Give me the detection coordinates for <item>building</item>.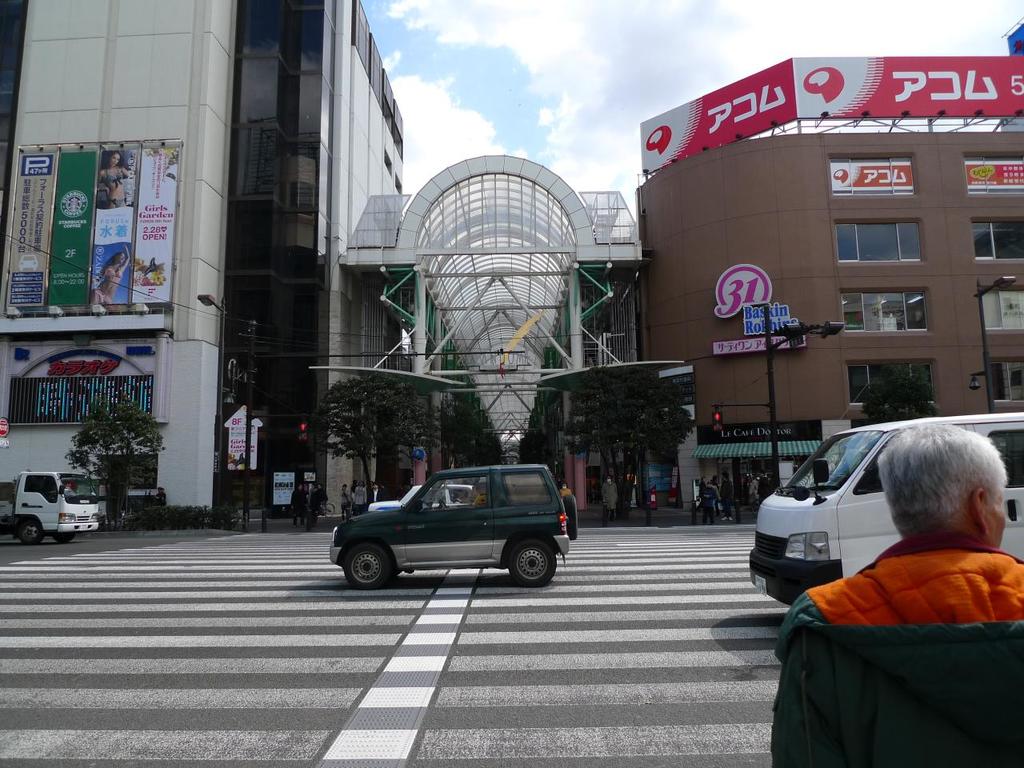
BBox(0, 0, 405, 528).
